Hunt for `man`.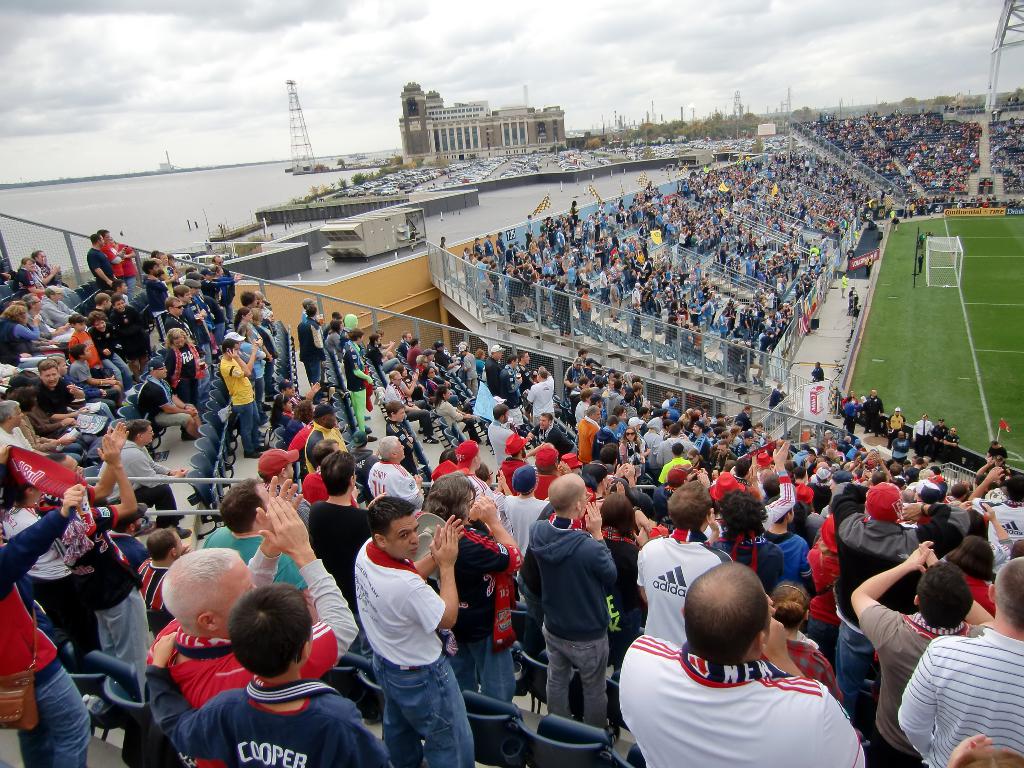
Hunted down at bbox(849, 538, 991, 767).
